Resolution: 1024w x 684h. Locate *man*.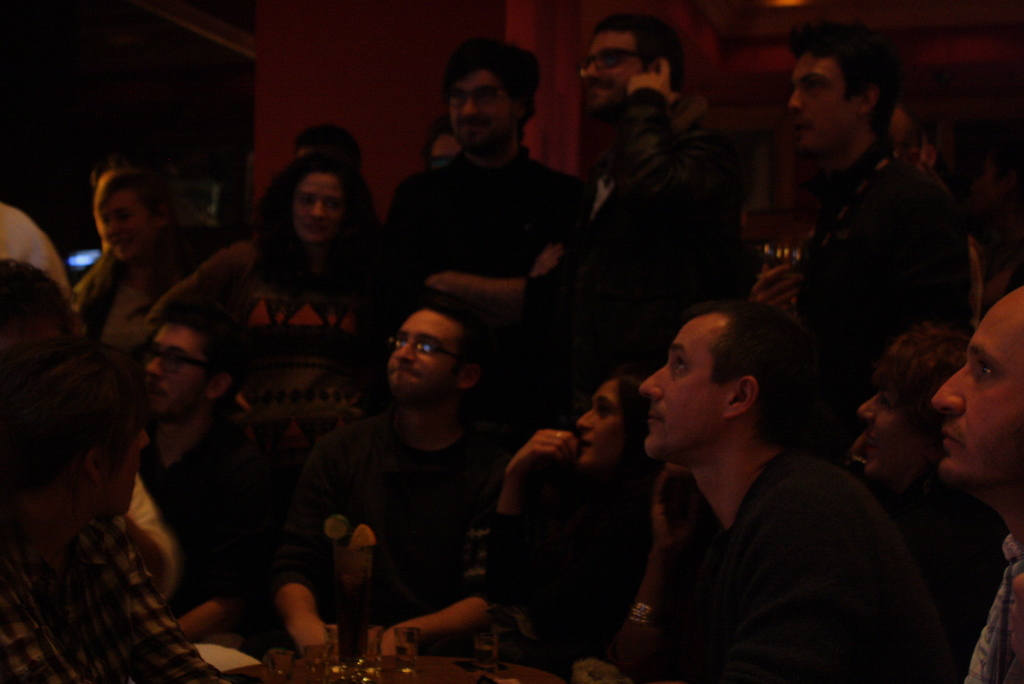
[270, 296, 499, 665].
